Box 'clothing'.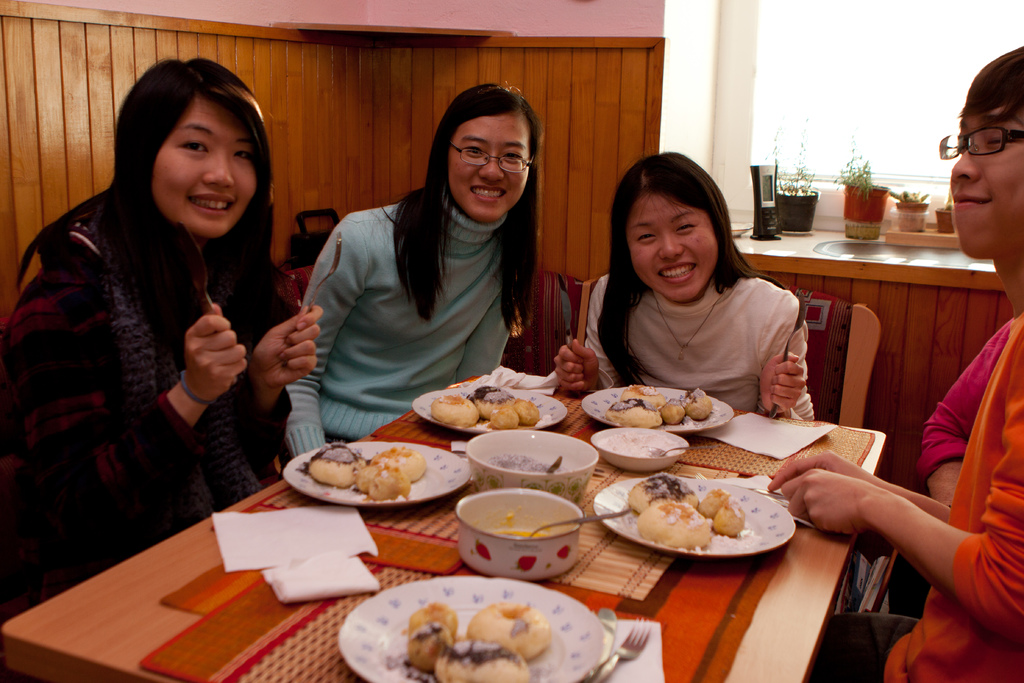
pyautogui.locateOnScreen(805, 311, 1023, 682).
